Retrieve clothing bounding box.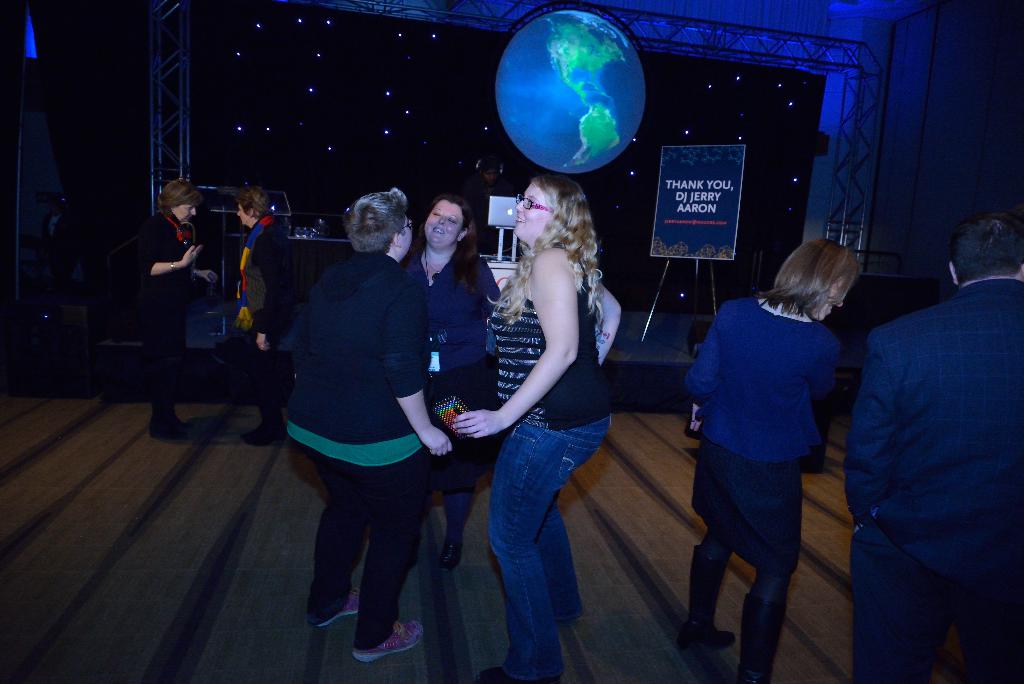
Bounding box: <box>243,208,303,435</box>.
